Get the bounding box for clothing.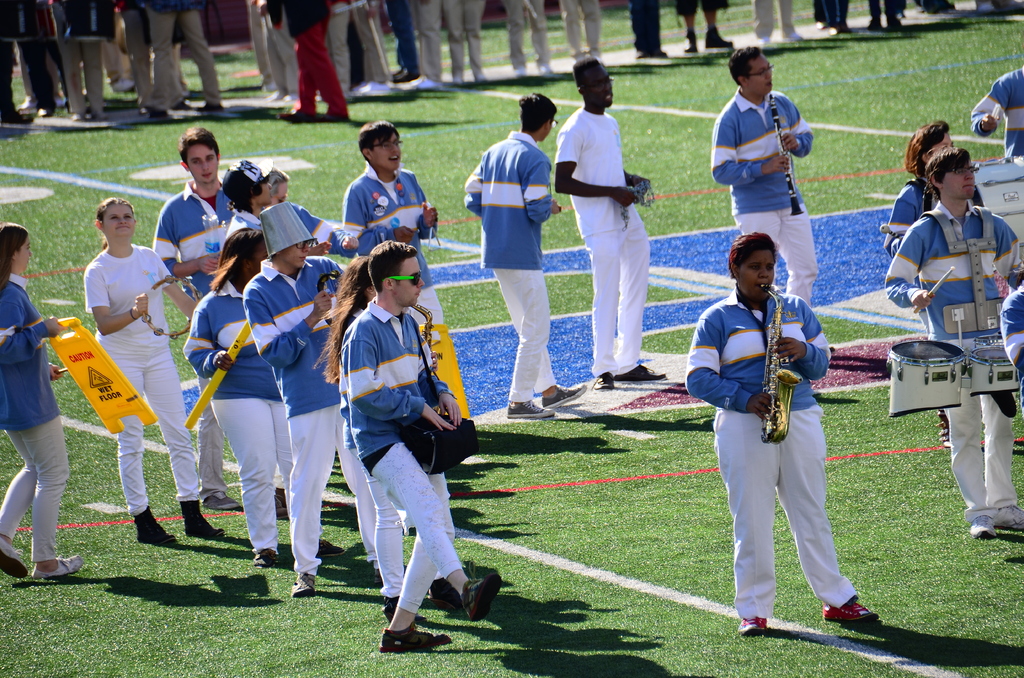
BBox(179, 273, 284, 557).
